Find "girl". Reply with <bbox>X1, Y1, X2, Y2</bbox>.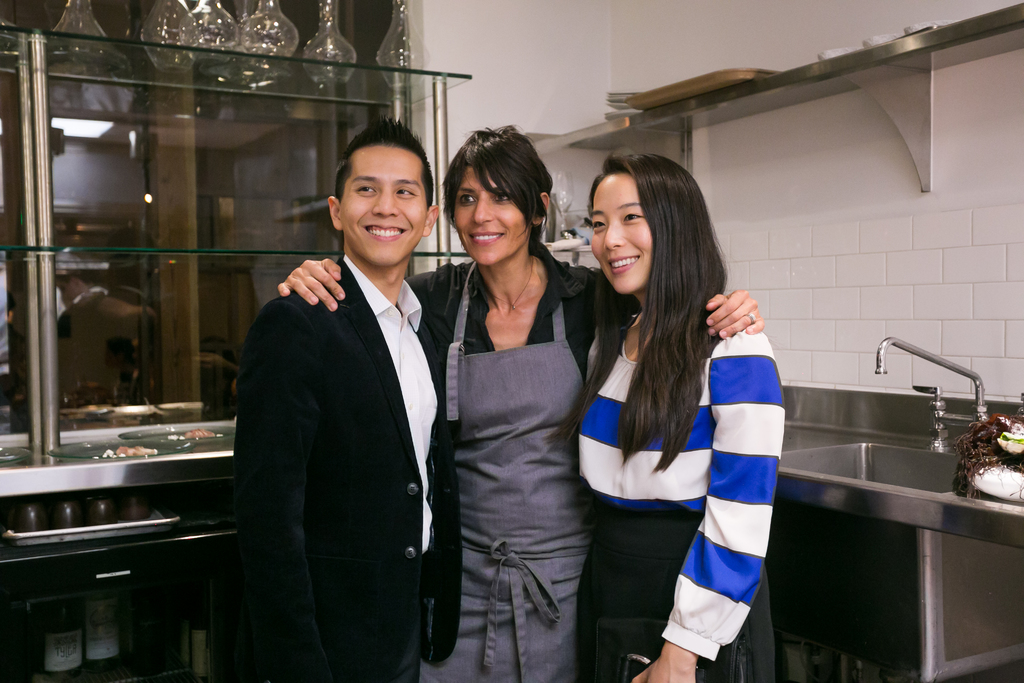
<bbox>546, 151, 786, 682</bbox>.
